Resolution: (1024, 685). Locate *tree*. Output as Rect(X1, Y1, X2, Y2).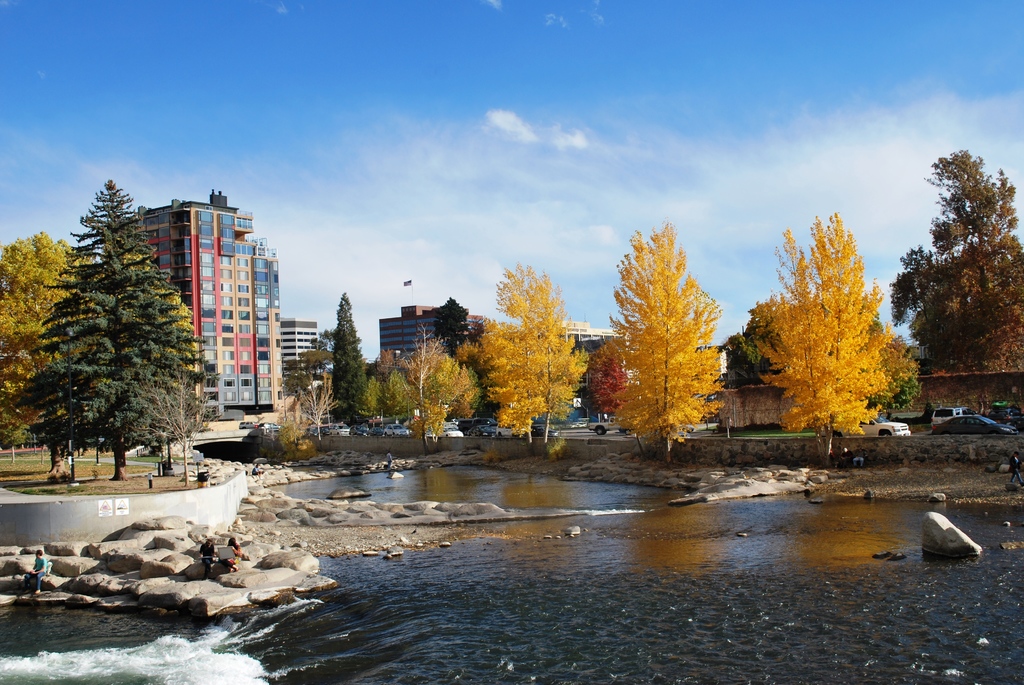
Rect(333, 297, 373, 430).
